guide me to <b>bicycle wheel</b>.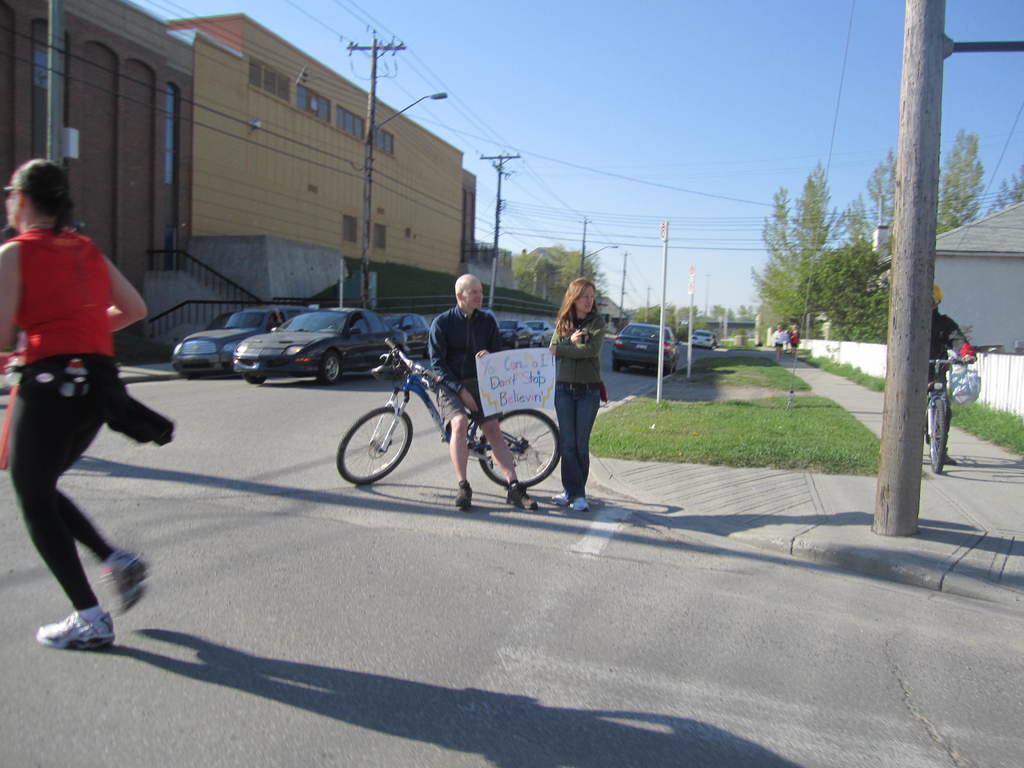
Guidance: <bbox>486, 405, 558, 497</bbox>.
